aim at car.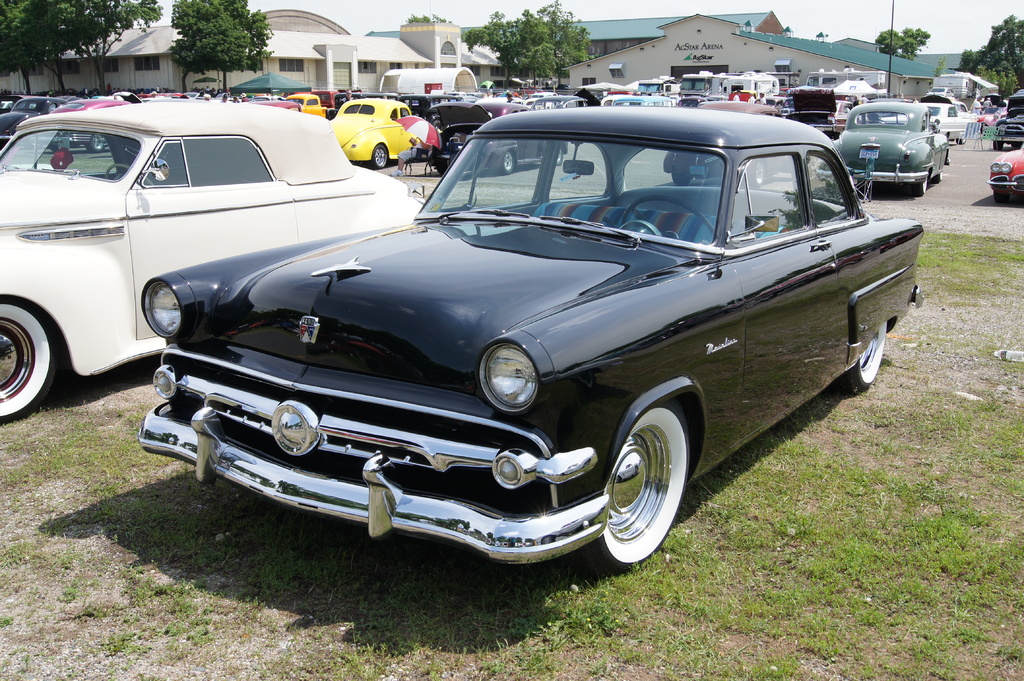
Aimed at pyautogui.locateOnScreen(422, 102, 563, 180).
